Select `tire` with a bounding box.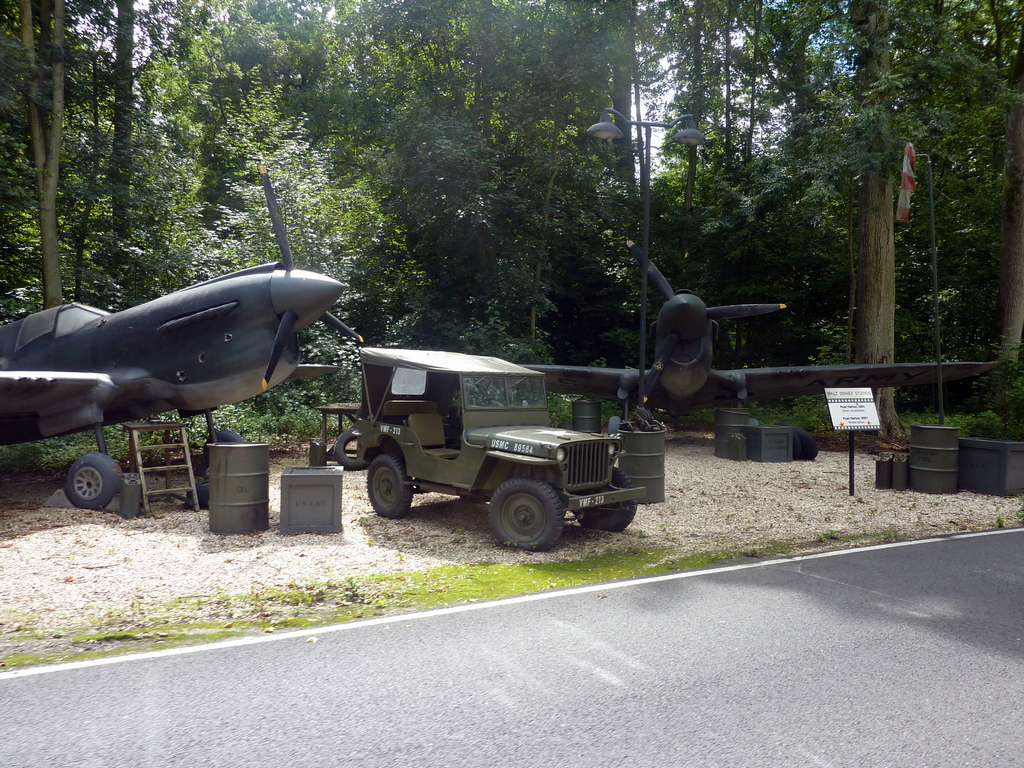
<region>334, 431, 366, 467</region>.
